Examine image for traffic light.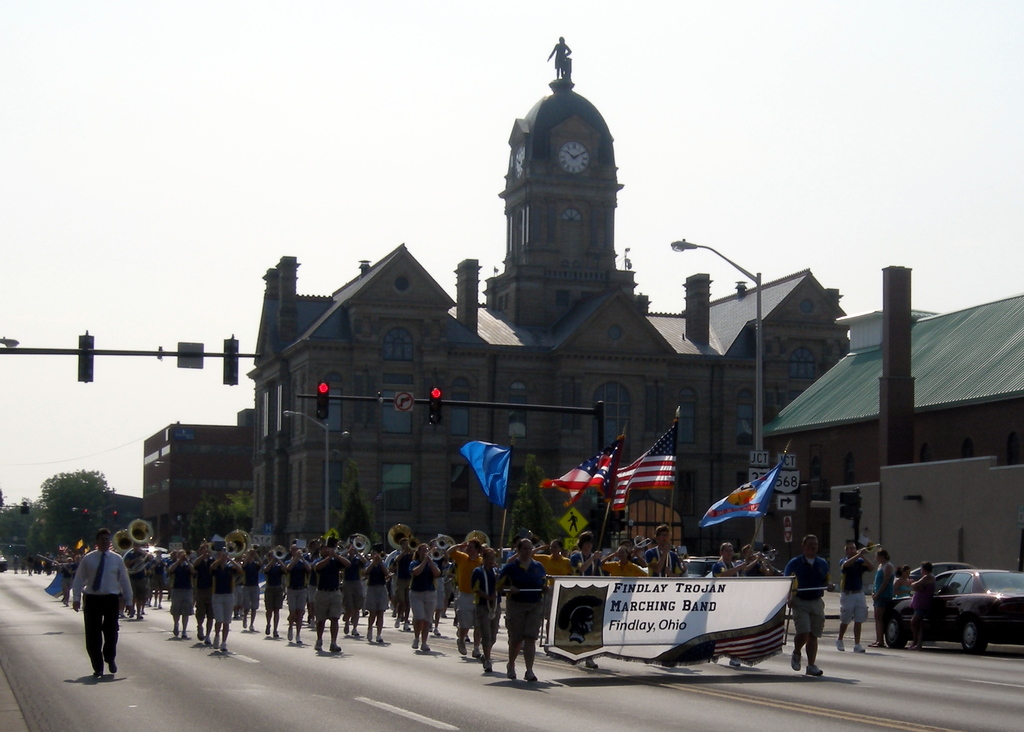
Examination result: 318, 378, 330, 421.
